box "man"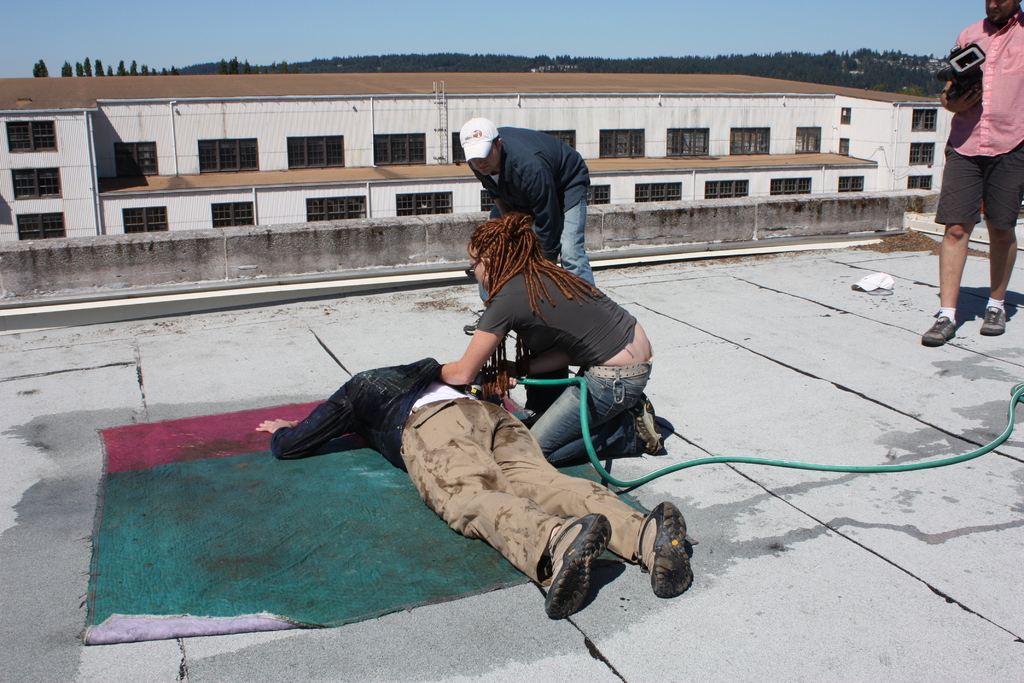
select_region(248, 352, 703, 605)
